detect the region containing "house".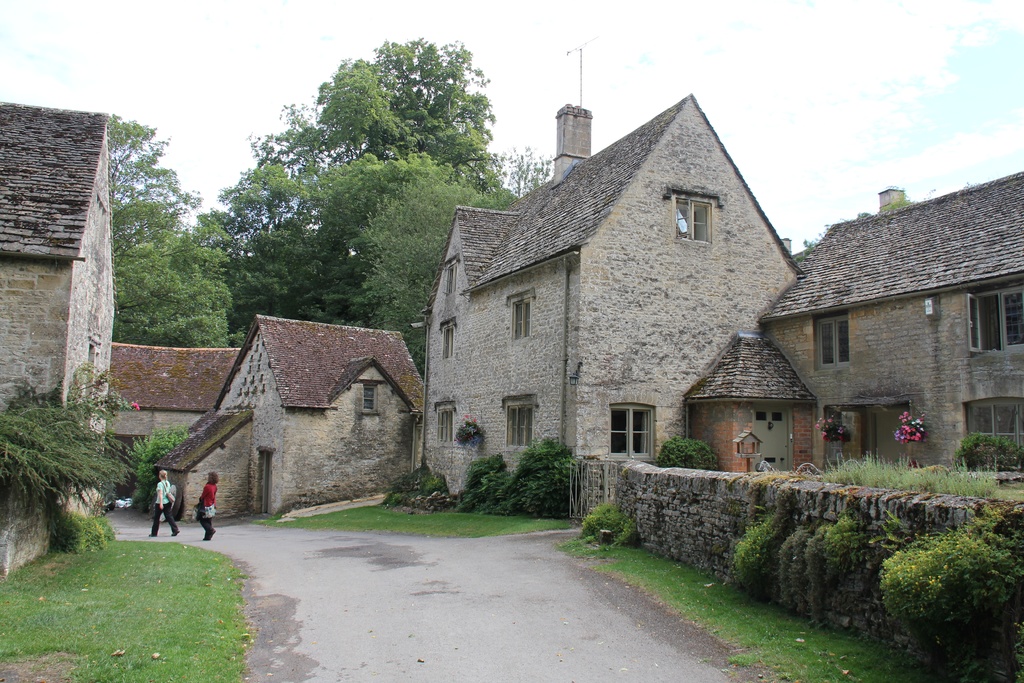
rect(673, 172, 1023, 486).
